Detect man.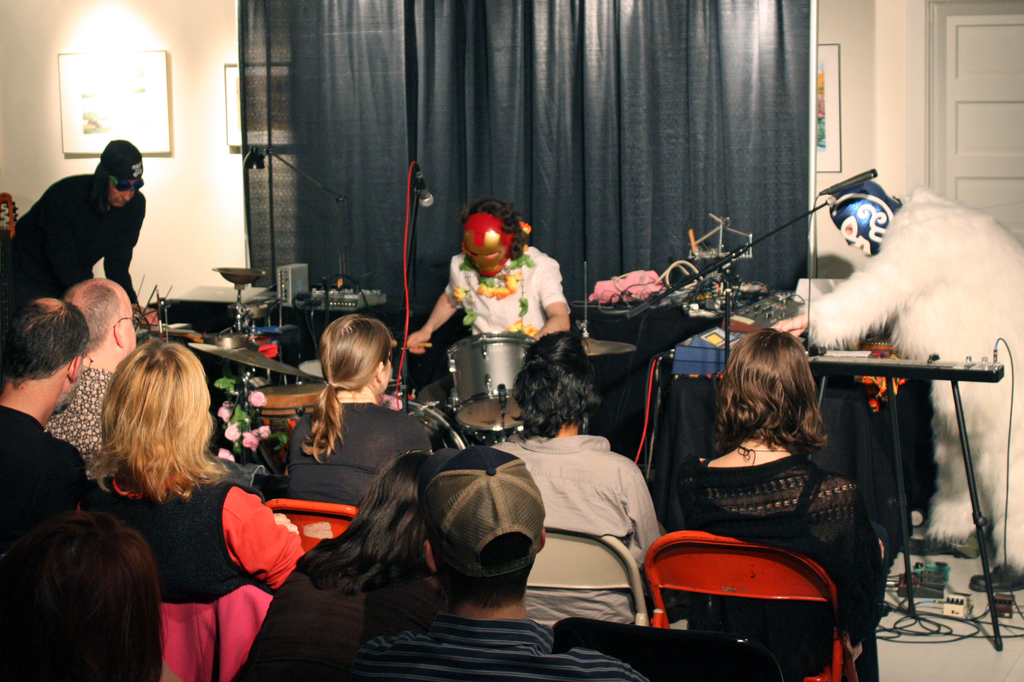
Detected at x1=44 y1=276 x2=143 y2=456.
